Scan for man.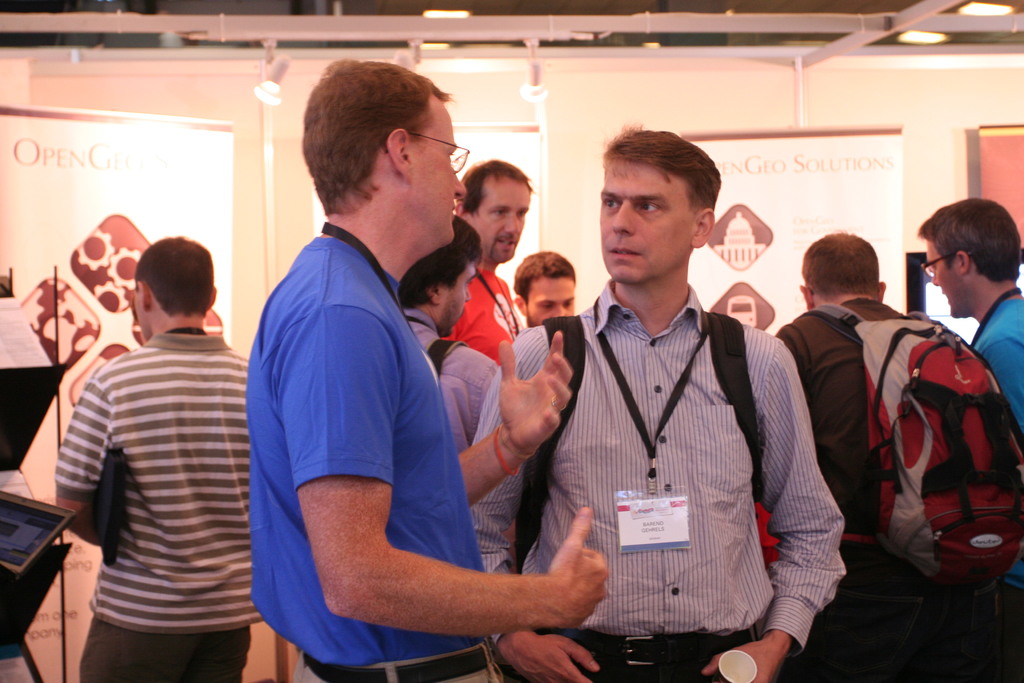
Scan result: 913,192,1023,682.
